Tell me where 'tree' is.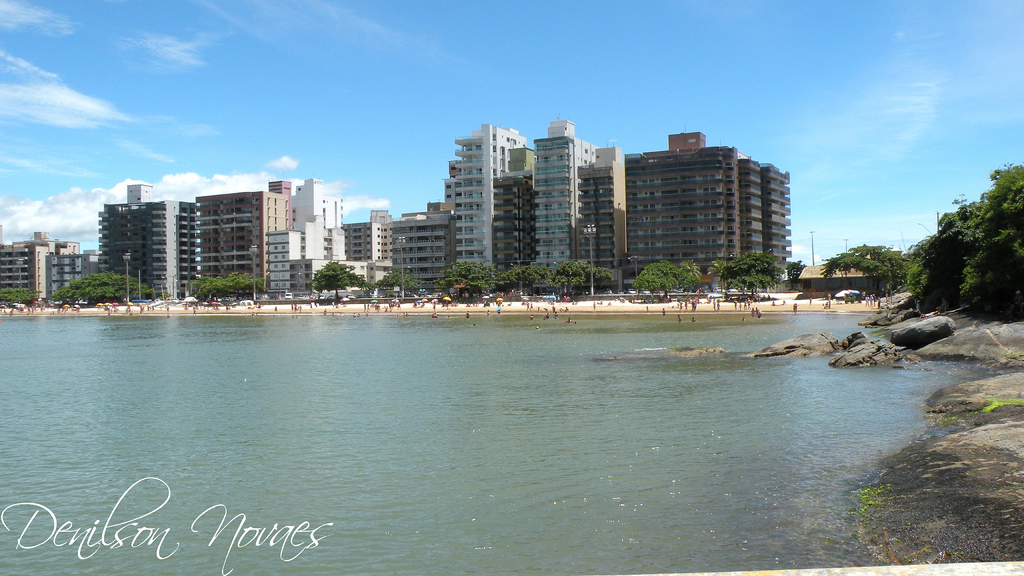
'tree' is at region(111, 269, 149, 298).
